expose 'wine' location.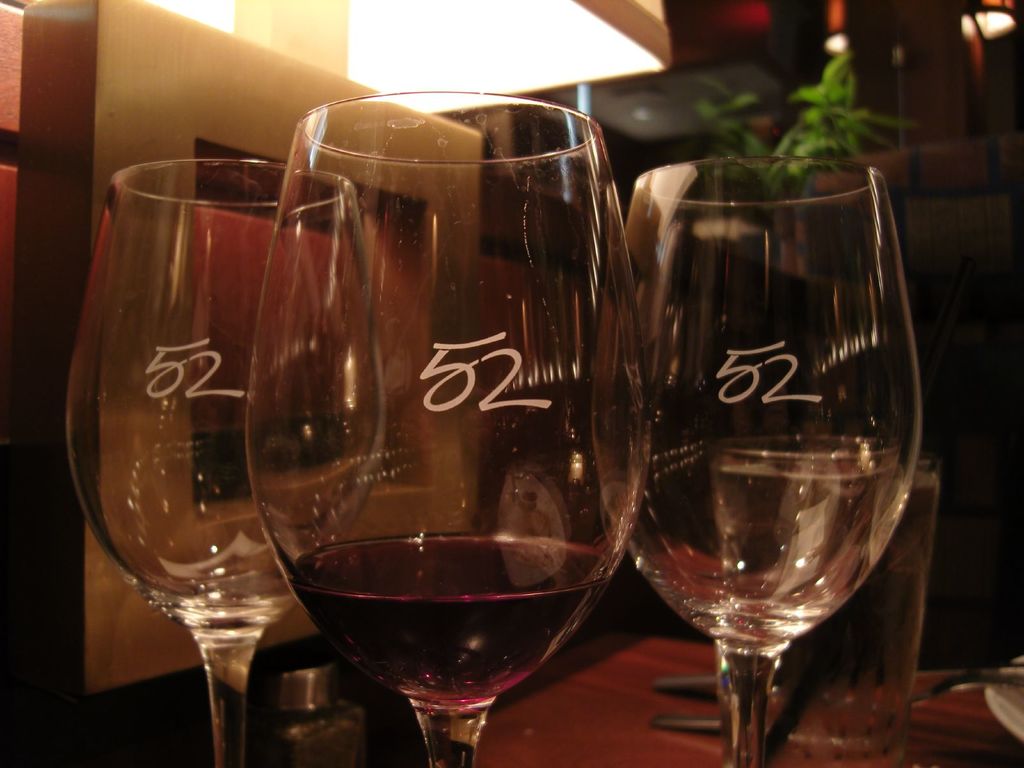
Exposed at BBox(285, 535, 610, 710).
